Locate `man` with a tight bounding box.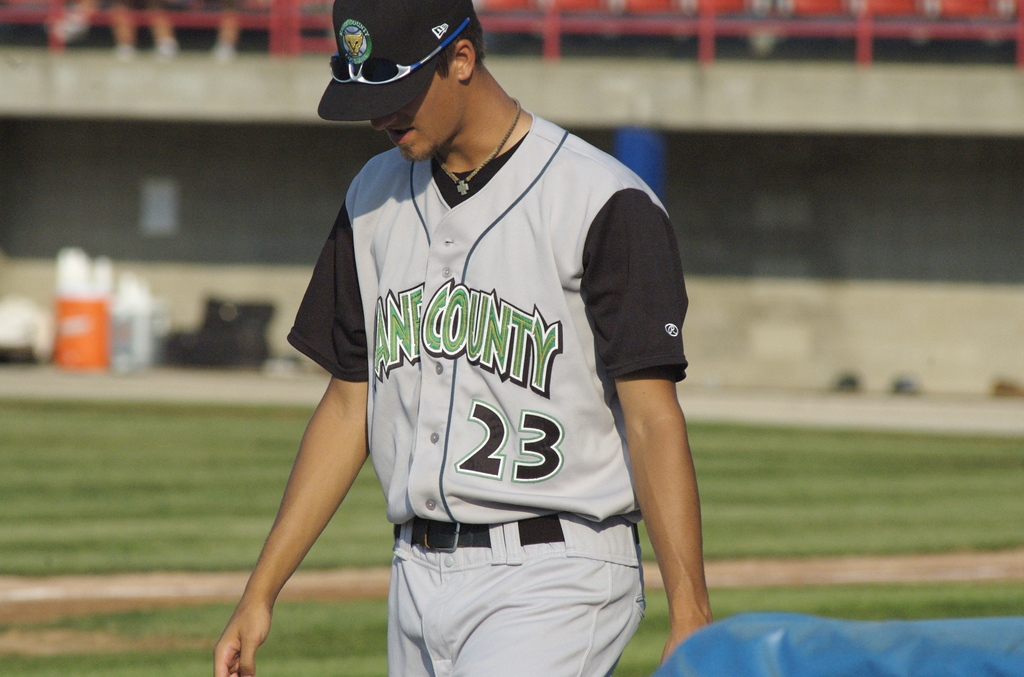
<region>207, 0, 733, 649</region>.
